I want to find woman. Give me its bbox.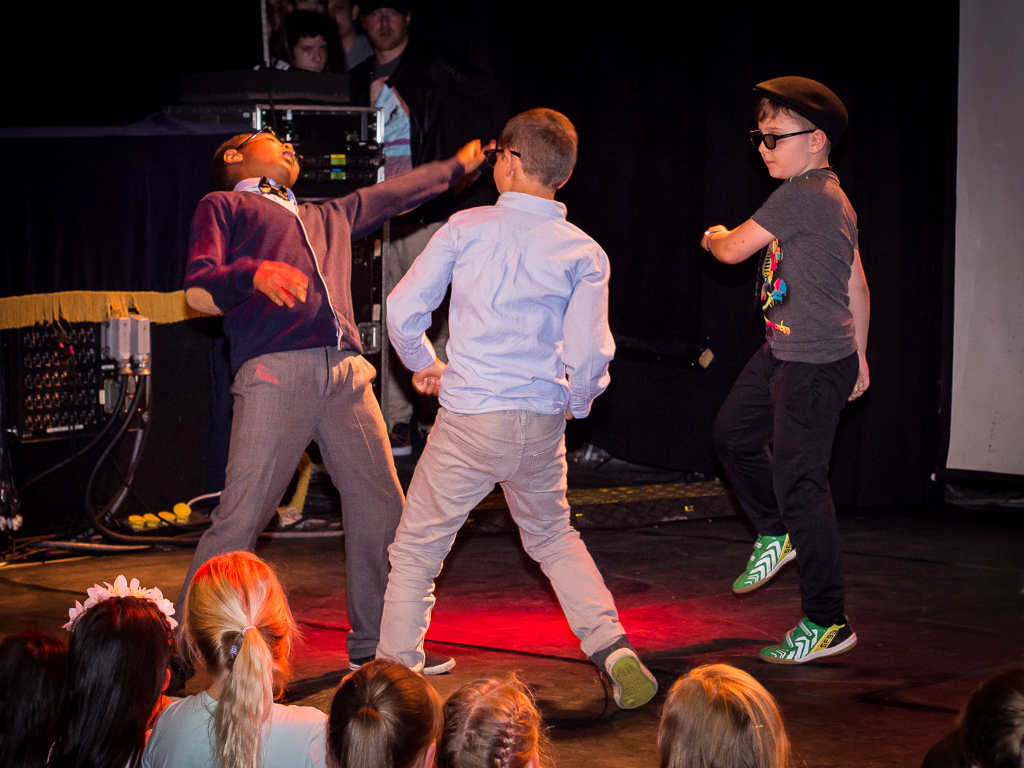
[x1=148, y1=546, x2=330, y2=767].
